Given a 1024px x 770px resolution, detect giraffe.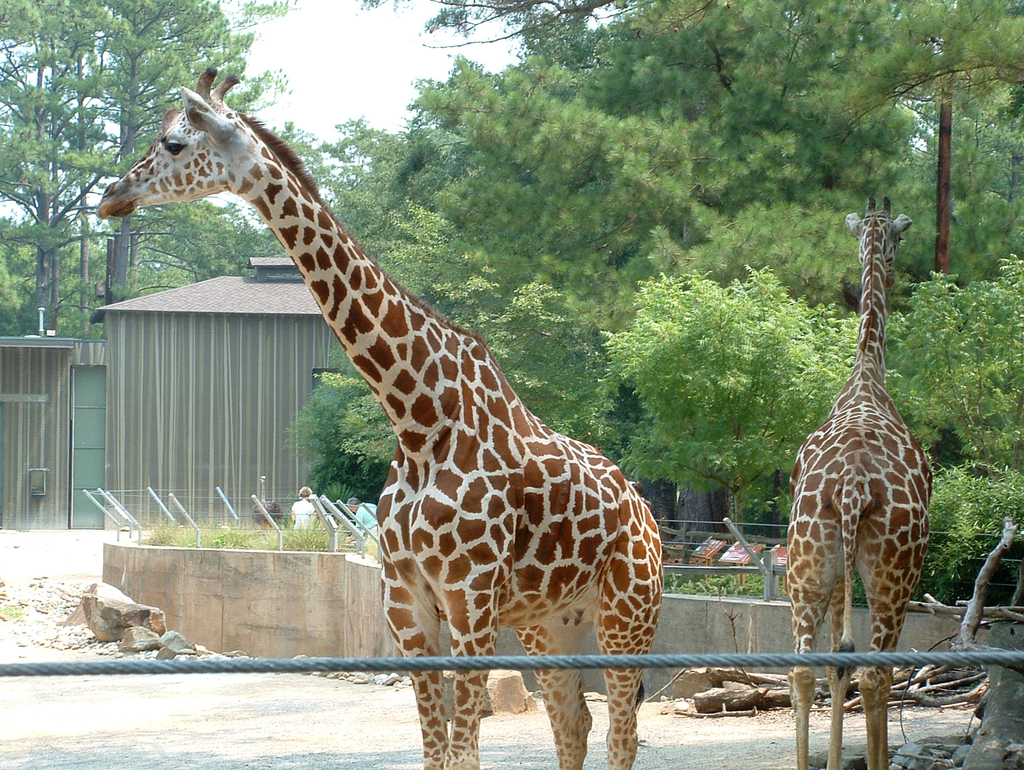
bbox(795, 195, 947, 769).
